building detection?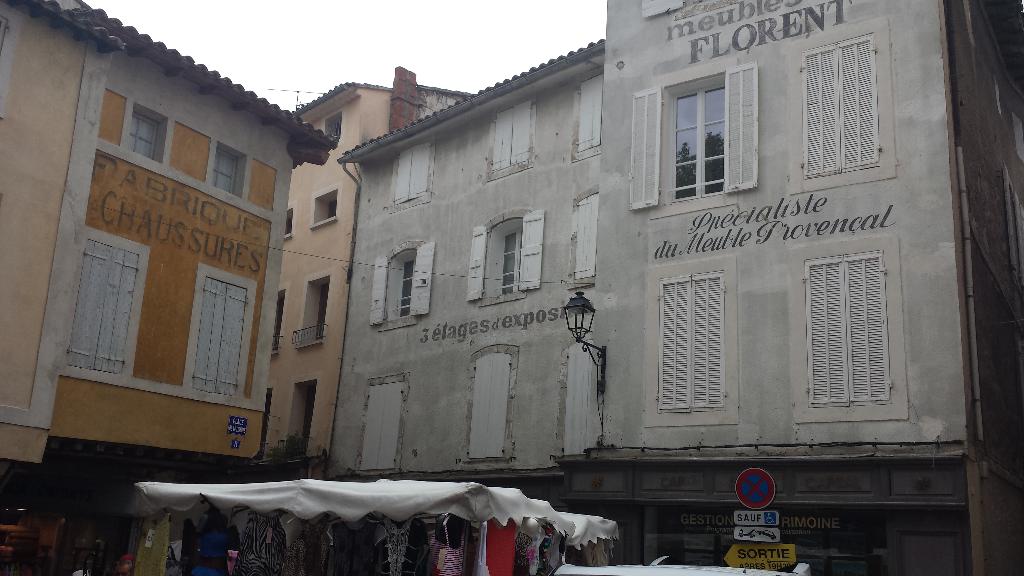
<region>559, 0, 1023, 575</region>
